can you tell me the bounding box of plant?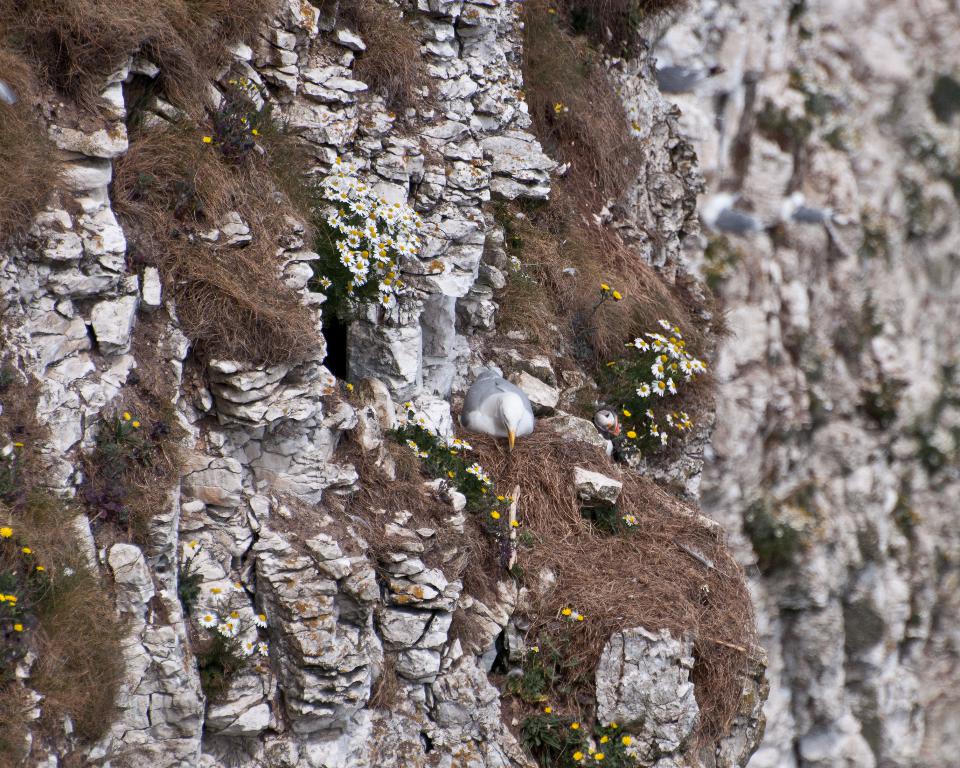
<bbox>906, 409, 959, 474</bbox>.
